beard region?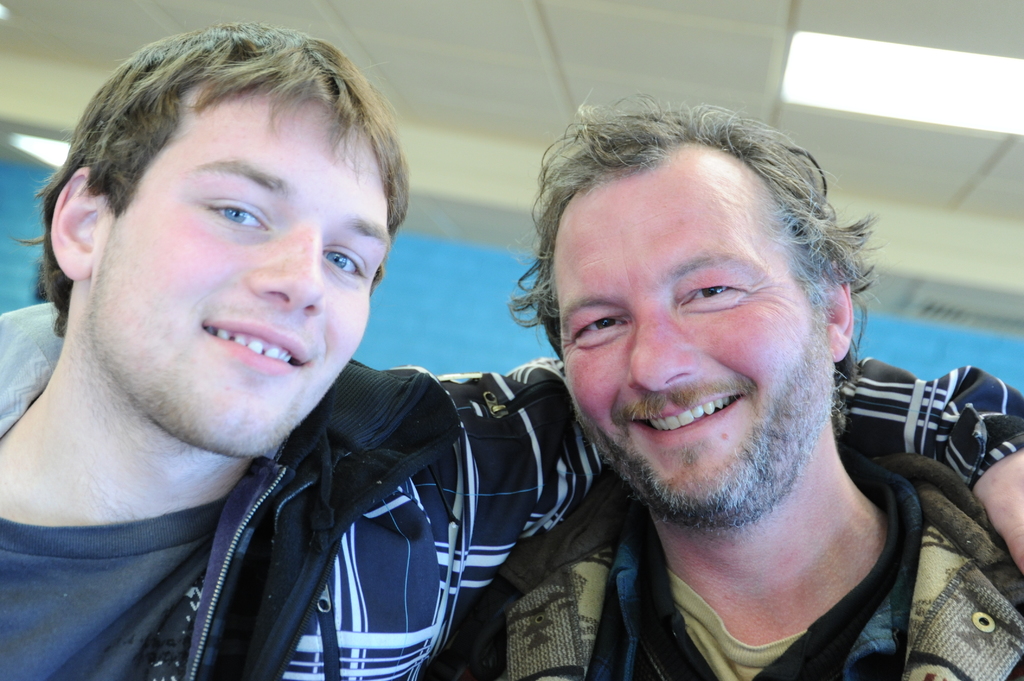
561,268,869,556
